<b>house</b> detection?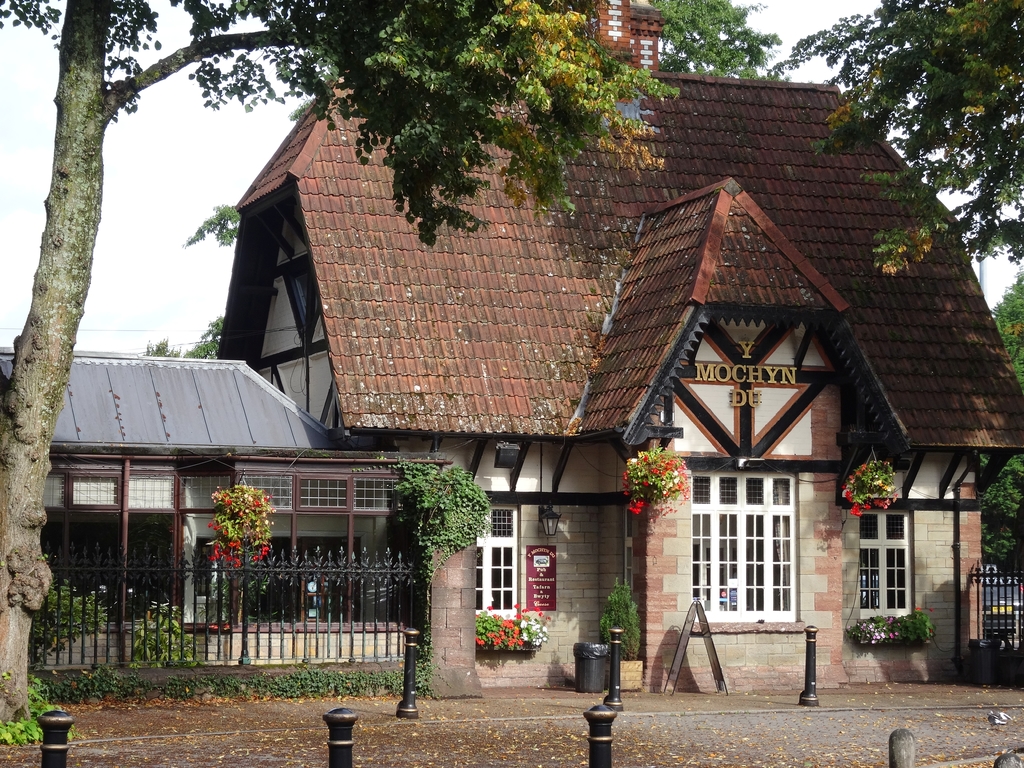
left=144, top=66, right=944, bottom=714
